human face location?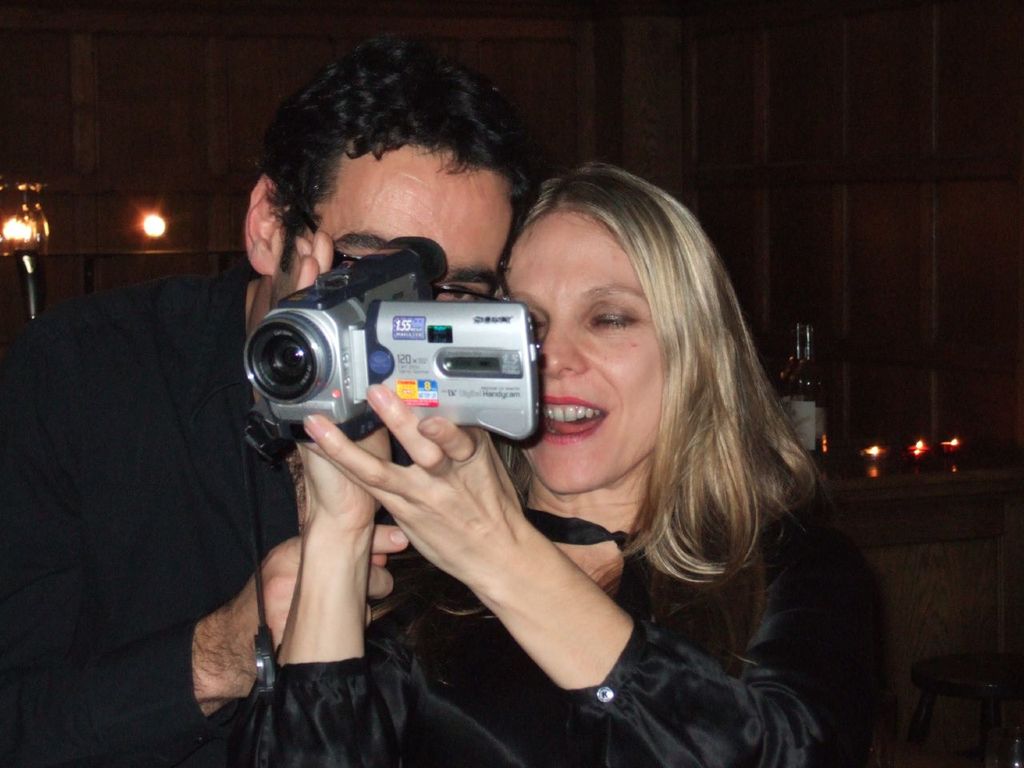
rect(495, 213, 663, 495)
